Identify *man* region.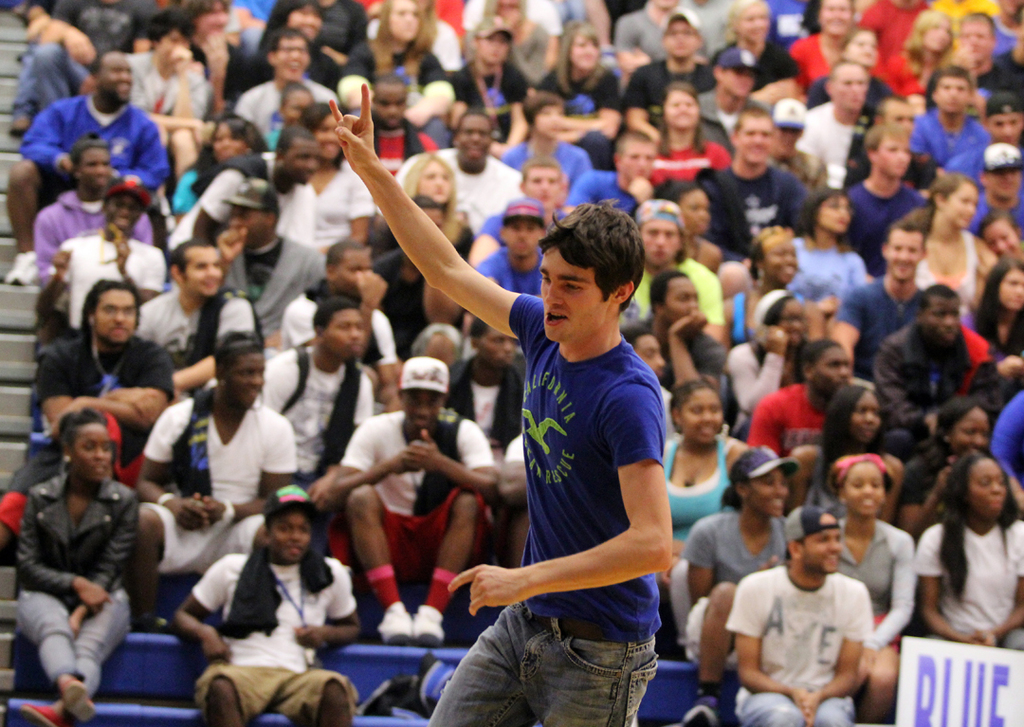
Region: 722:509:893:726.
